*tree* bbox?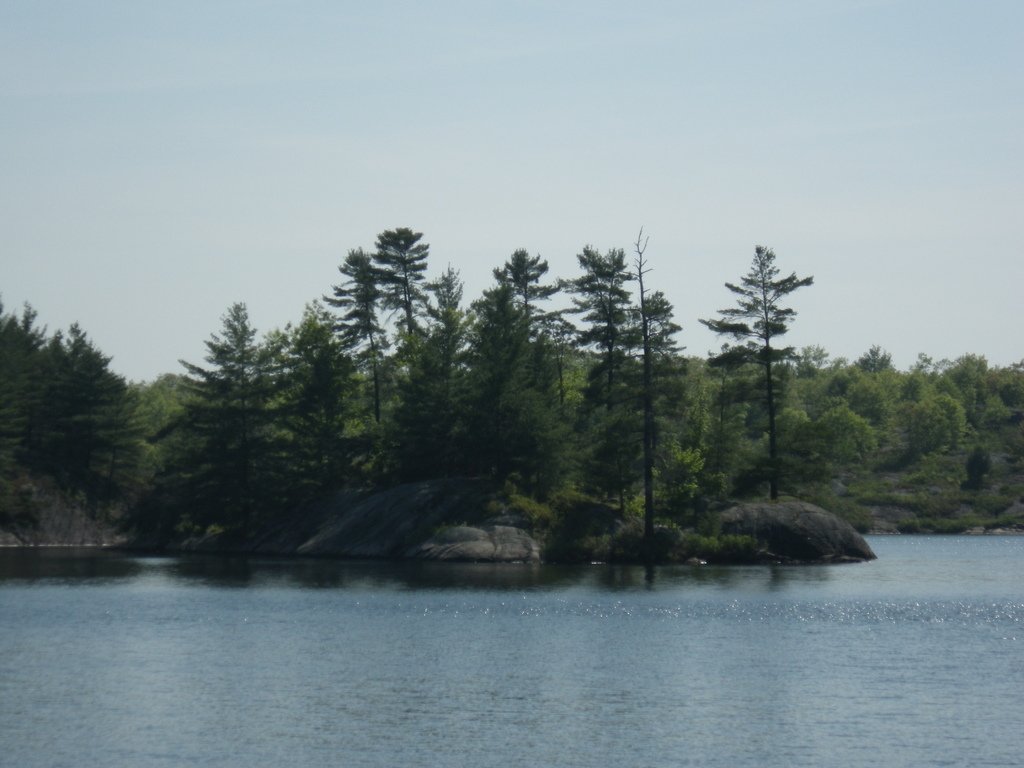
box=[324, 241, 397, 426]
